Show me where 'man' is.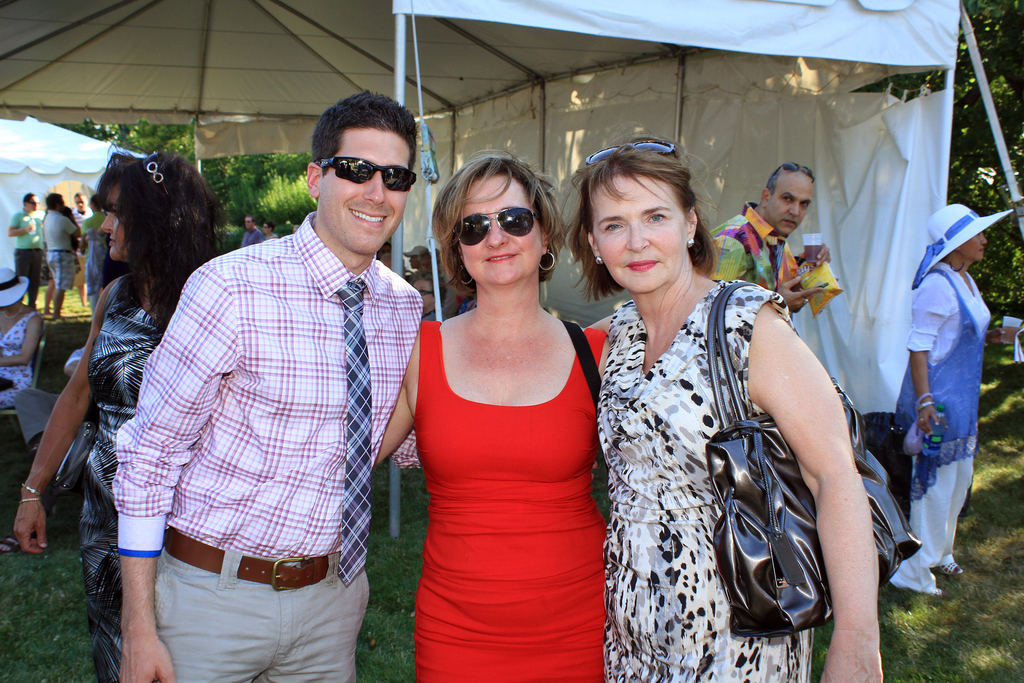
'man' is at rect(237, 215, 264, 251).
